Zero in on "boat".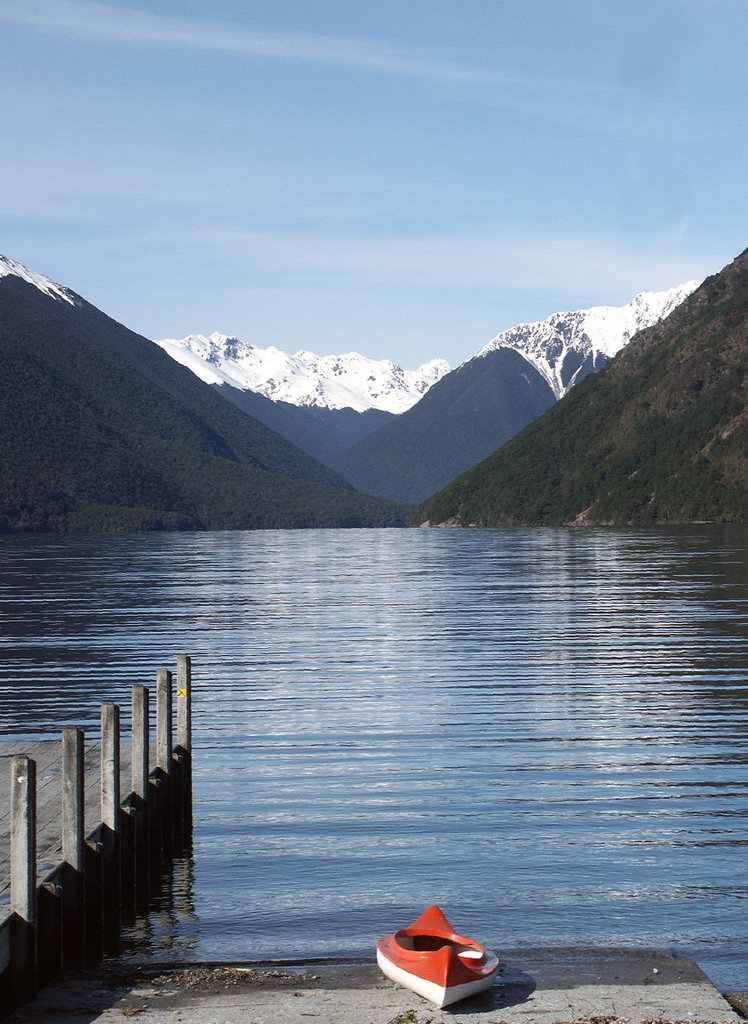
Zeroed in: pyautogui.locateOnScreen(391, 936, 514, 1000).
